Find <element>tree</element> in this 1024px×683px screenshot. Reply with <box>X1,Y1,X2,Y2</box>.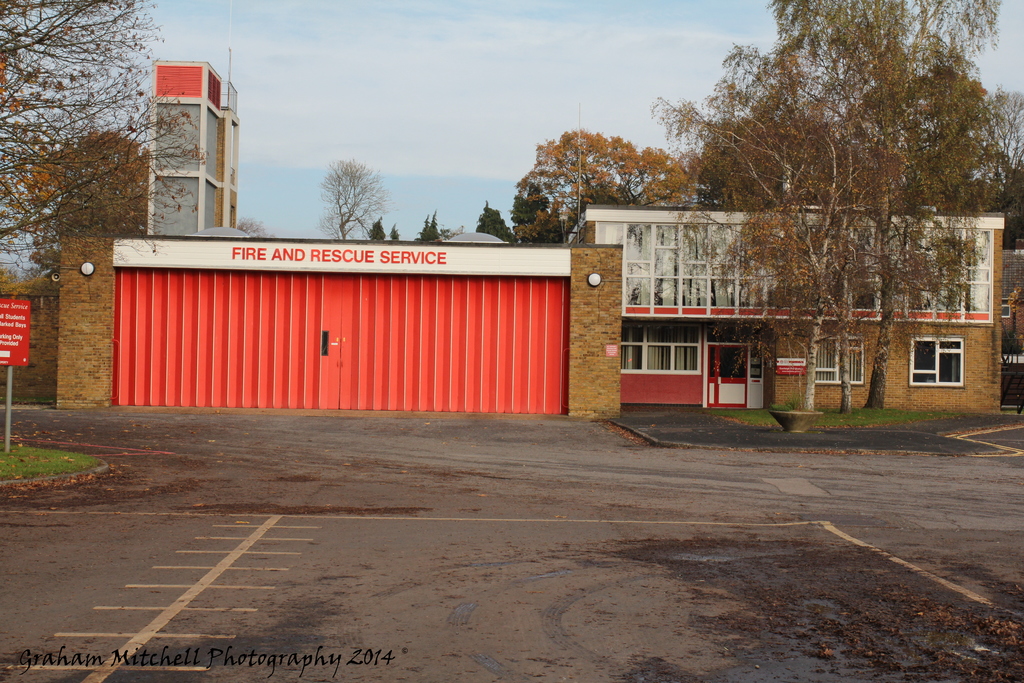
<box>320,147,378,240</box>.
